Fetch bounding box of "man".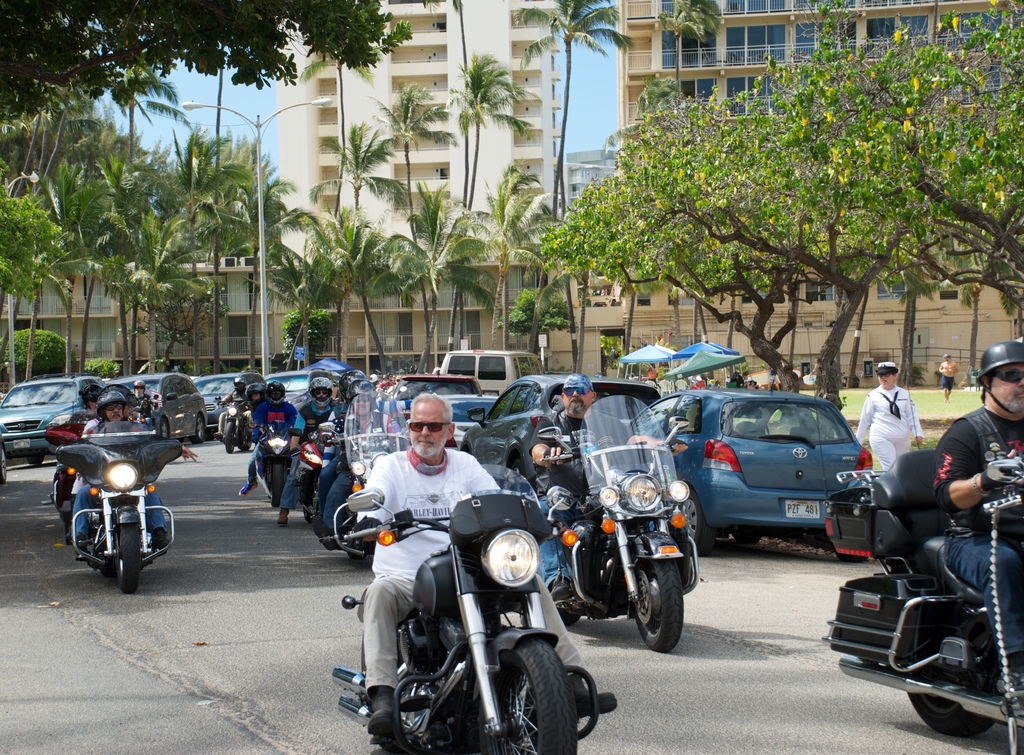
Bbox: bbox(808, 355, 820, 389).
